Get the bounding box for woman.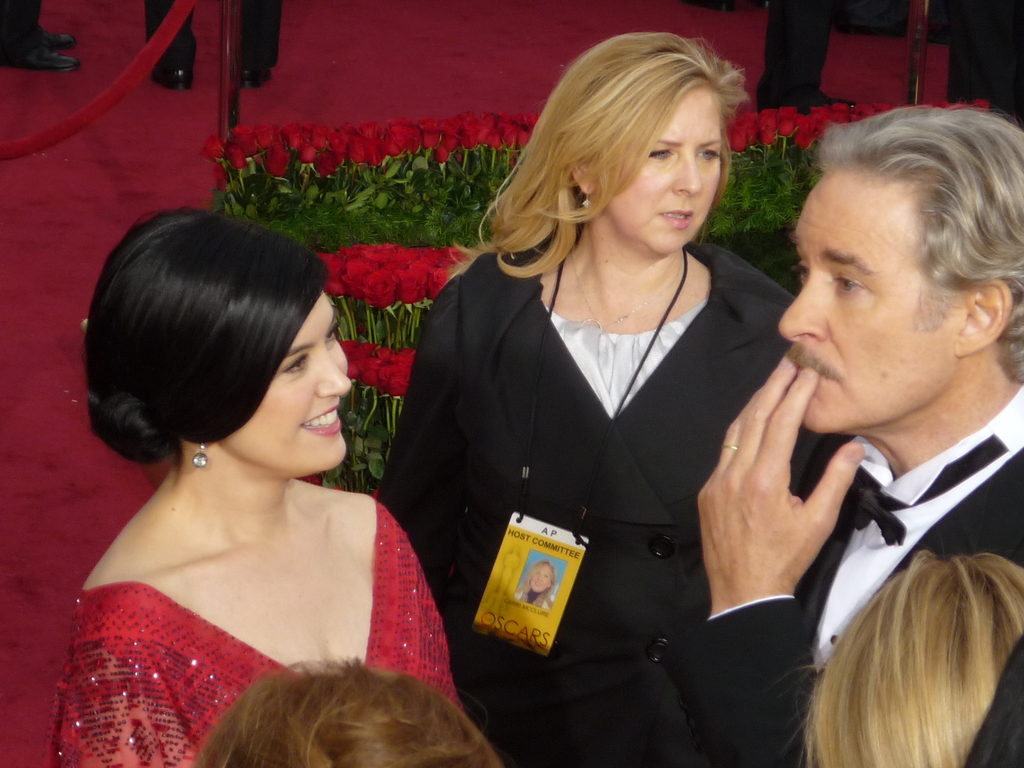
bbox=[362, 30, 842, 767].
